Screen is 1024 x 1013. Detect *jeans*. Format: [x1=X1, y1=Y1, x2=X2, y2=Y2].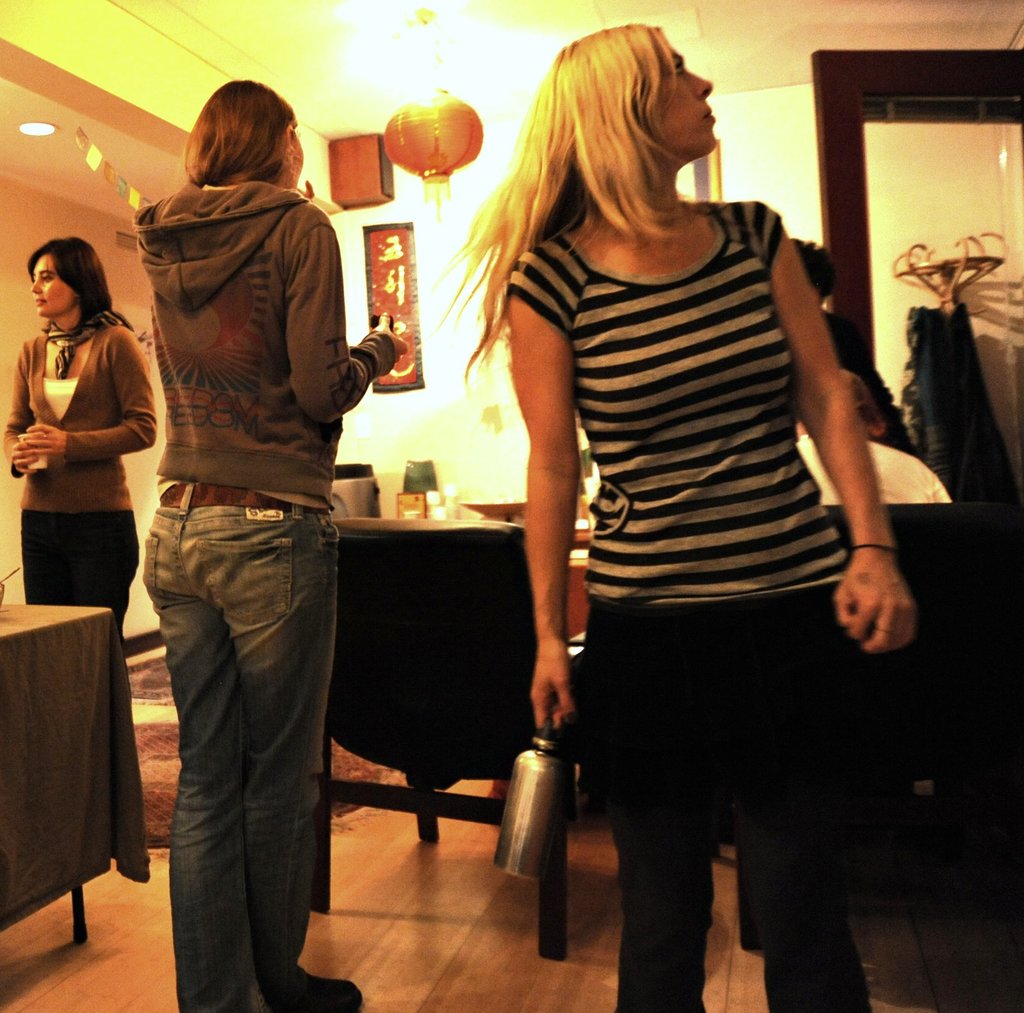
[x1=143, y1=537, x2=331, y2=1012].
